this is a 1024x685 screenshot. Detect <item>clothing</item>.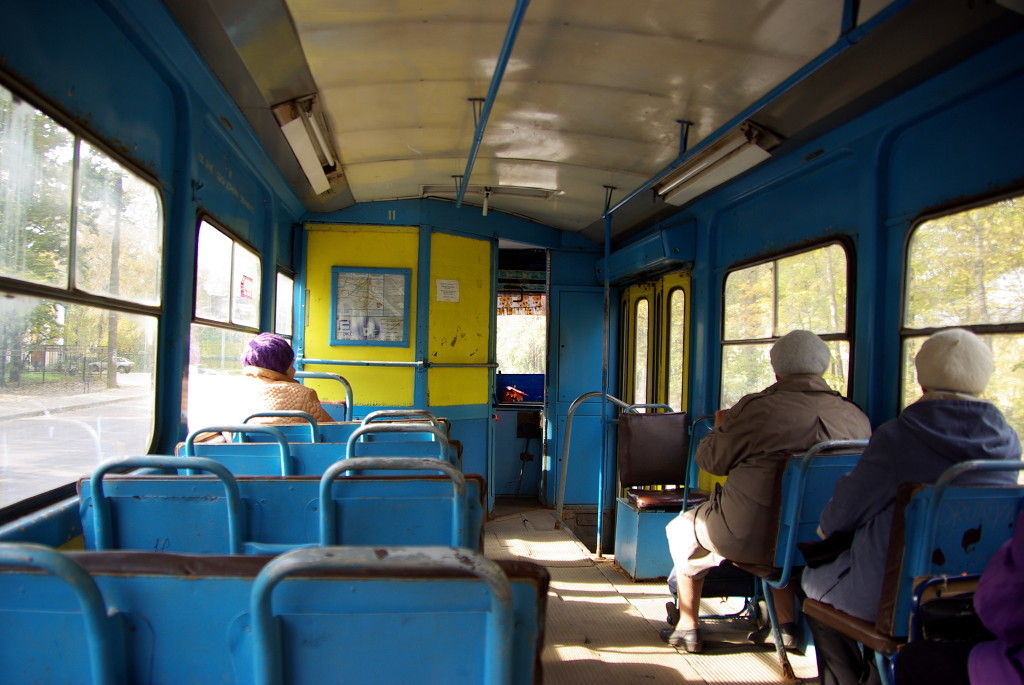
665/373/875/579.
